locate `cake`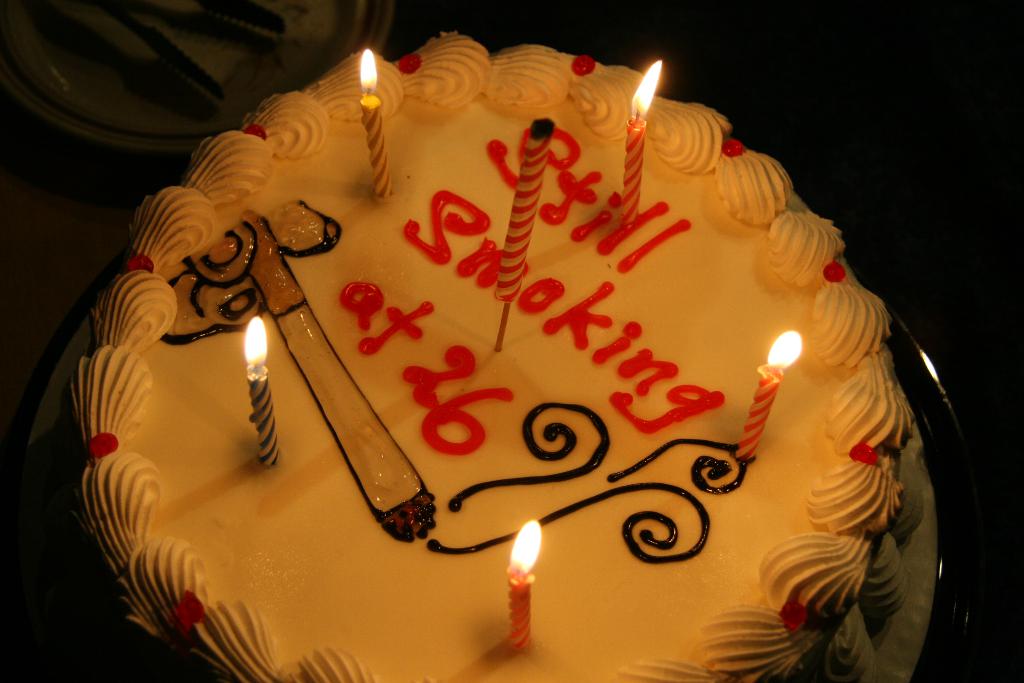
rect(64, 29, 892, 682)
